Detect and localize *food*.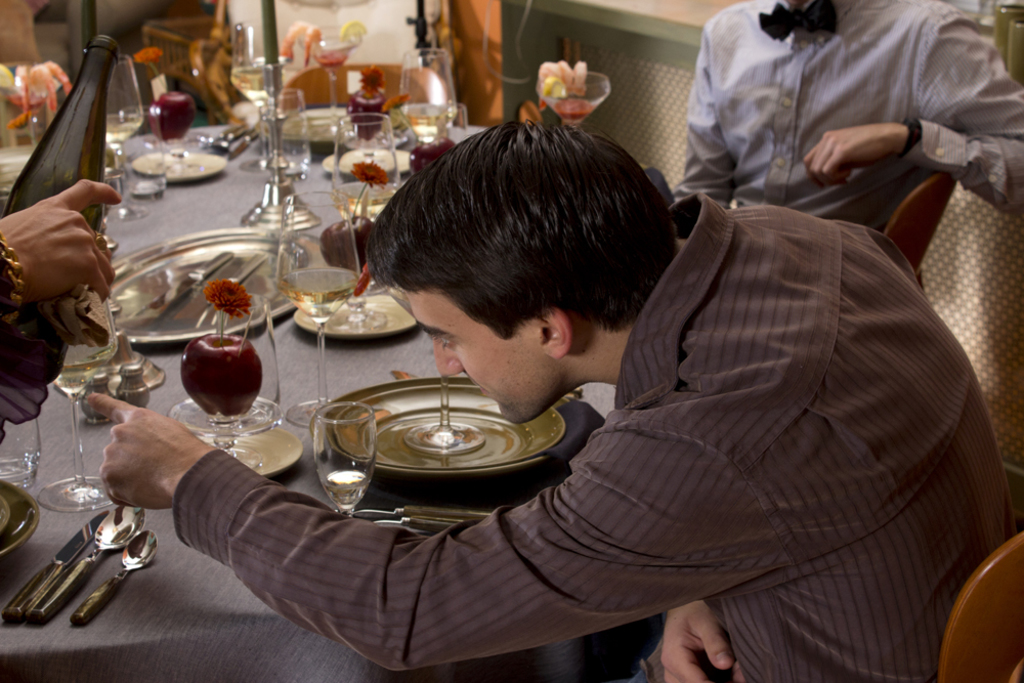
Localized at (27,63,58,118).
